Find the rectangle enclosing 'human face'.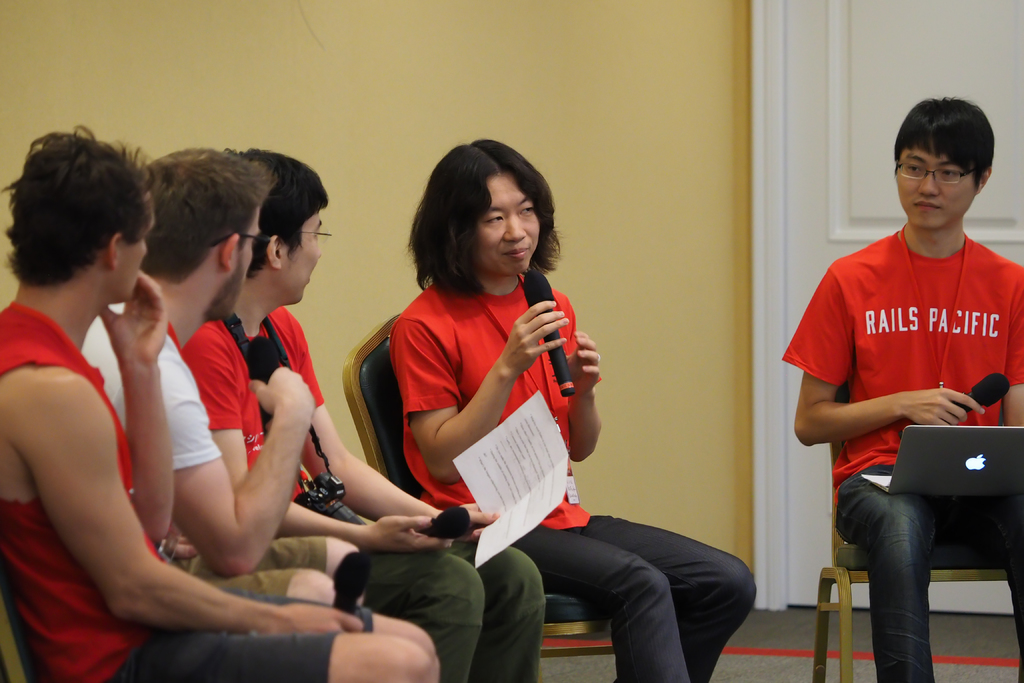
x1=897 y1=144 x2=982 y2=229.
